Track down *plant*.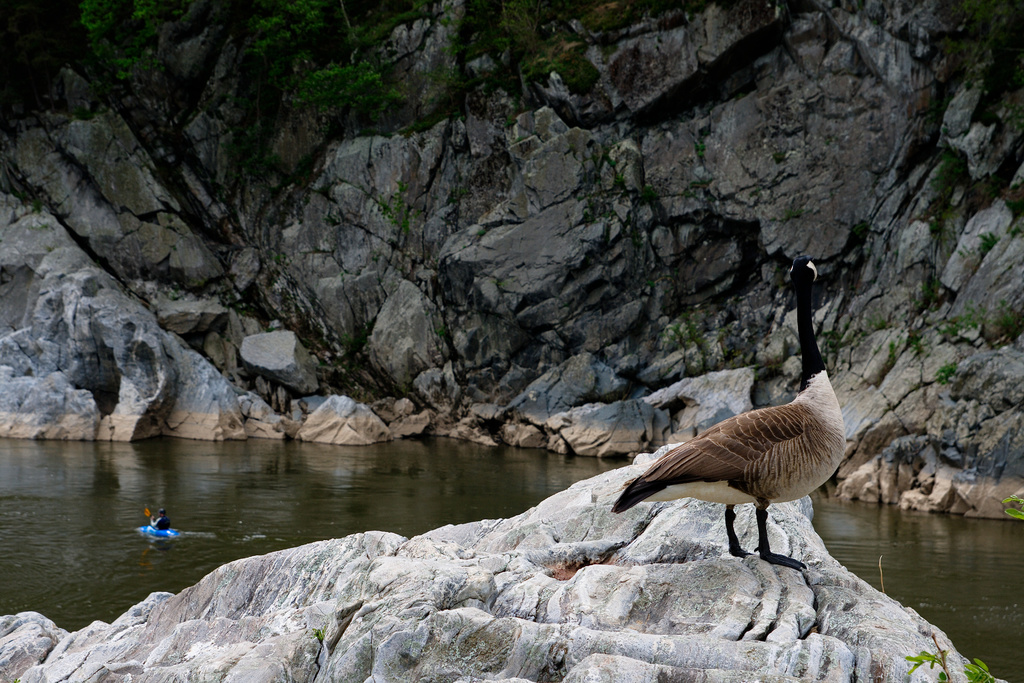
Tracked to pyautogui.locateOnScreen(824, 333, 845, 350).
